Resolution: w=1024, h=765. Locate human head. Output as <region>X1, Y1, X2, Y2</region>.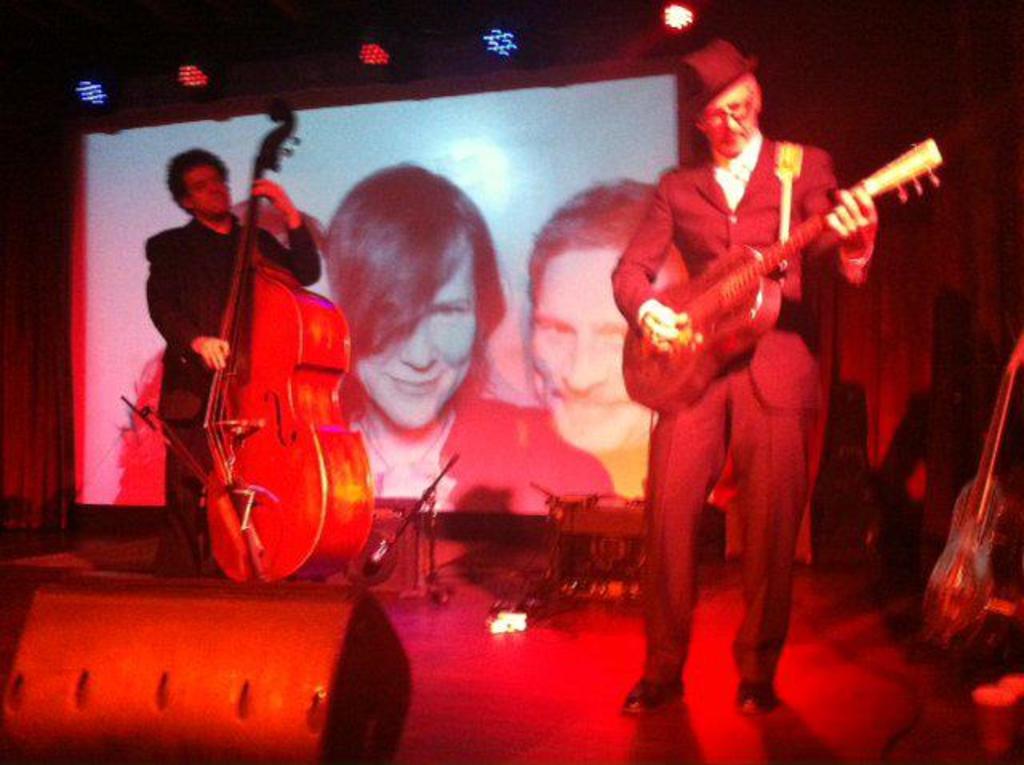
<region>677, 35, 760, 154</region>.
